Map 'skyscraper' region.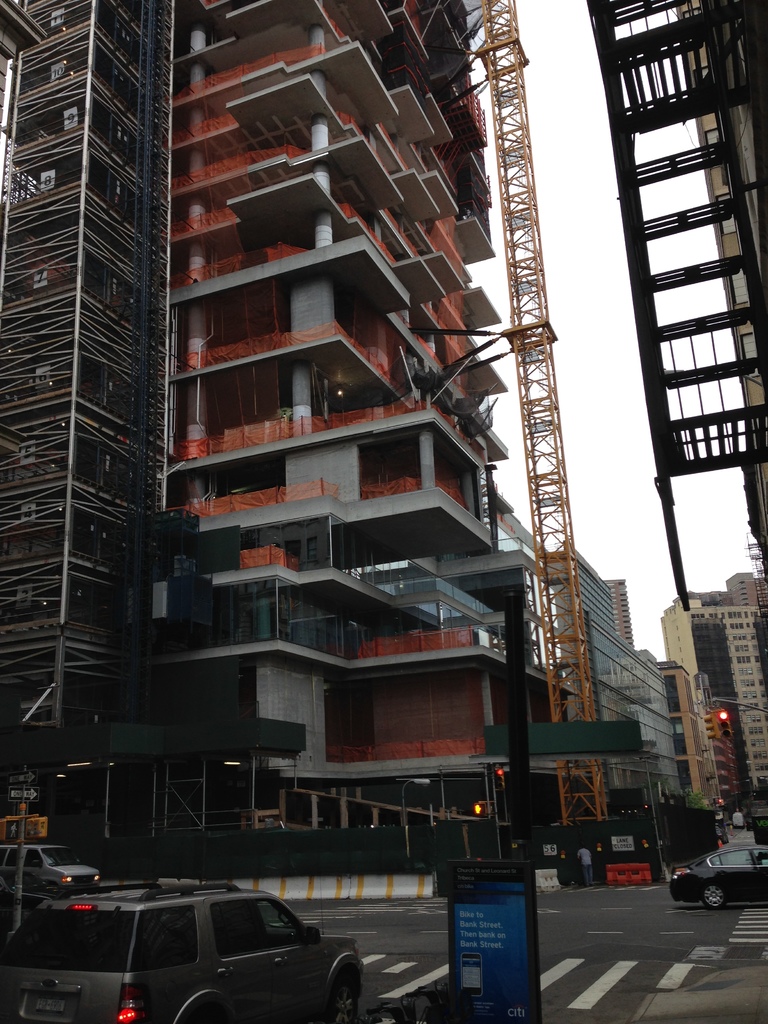
Mapped to box=[664, 561, 767, 808].
